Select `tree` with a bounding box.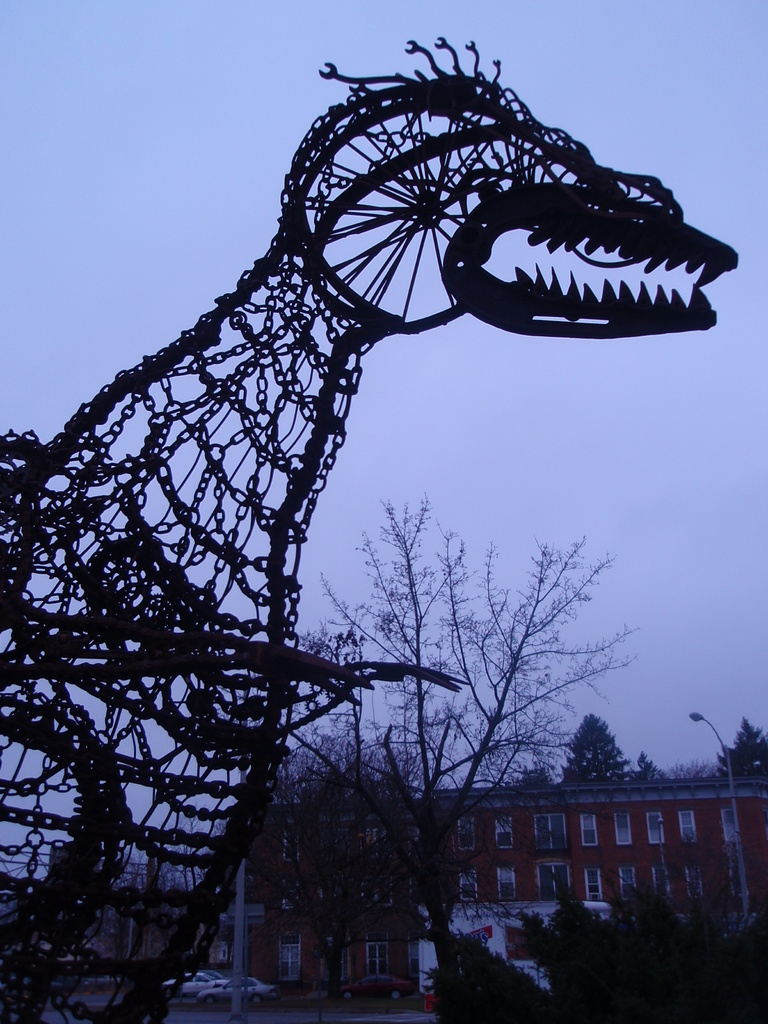
crop(661, 760, 724, 780).
